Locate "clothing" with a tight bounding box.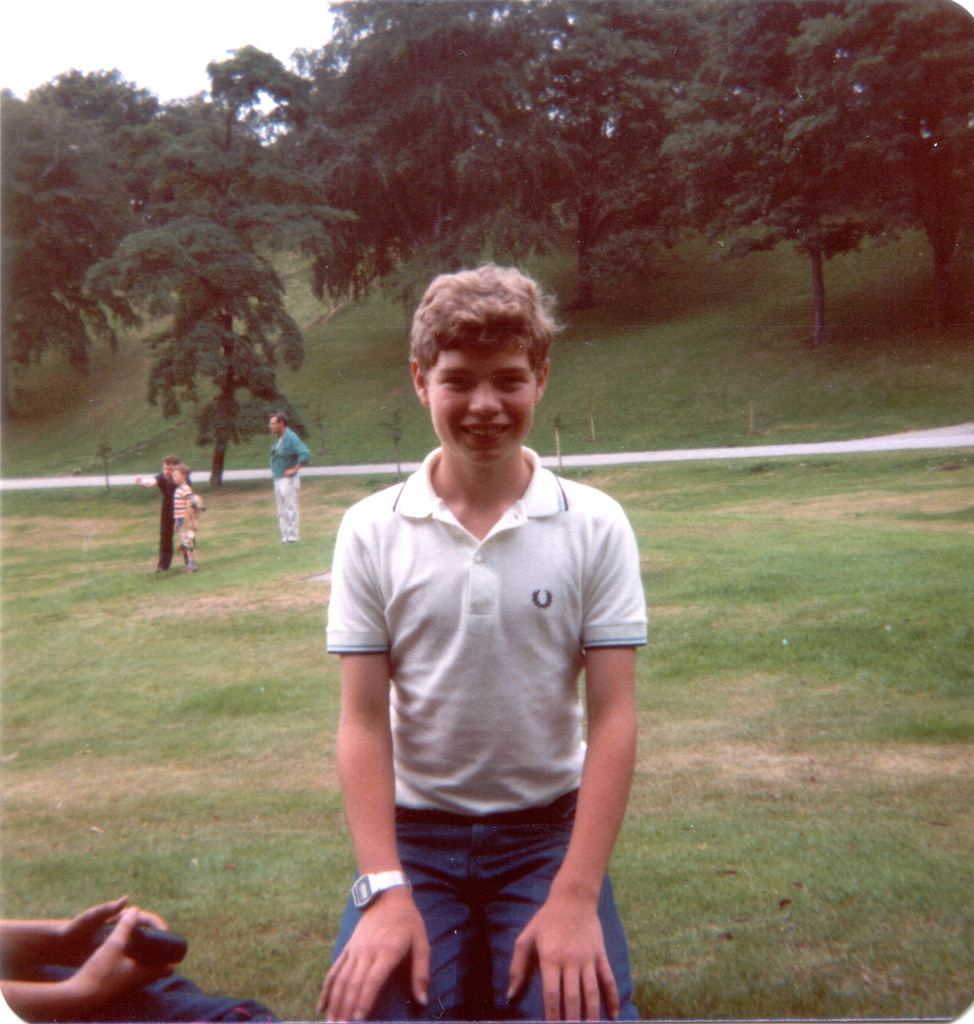
crop(173, 495, 203, 564).
